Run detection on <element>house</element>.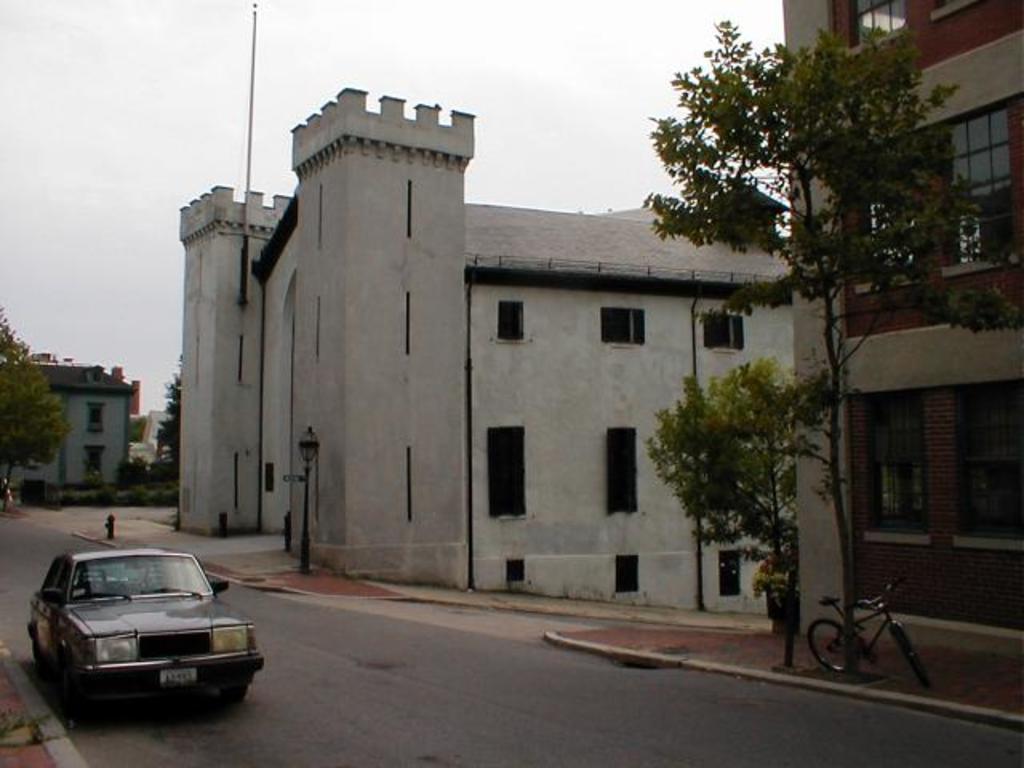
Result: {"left": 11, "top": 355, "right": 138, "bottom": 486}.
